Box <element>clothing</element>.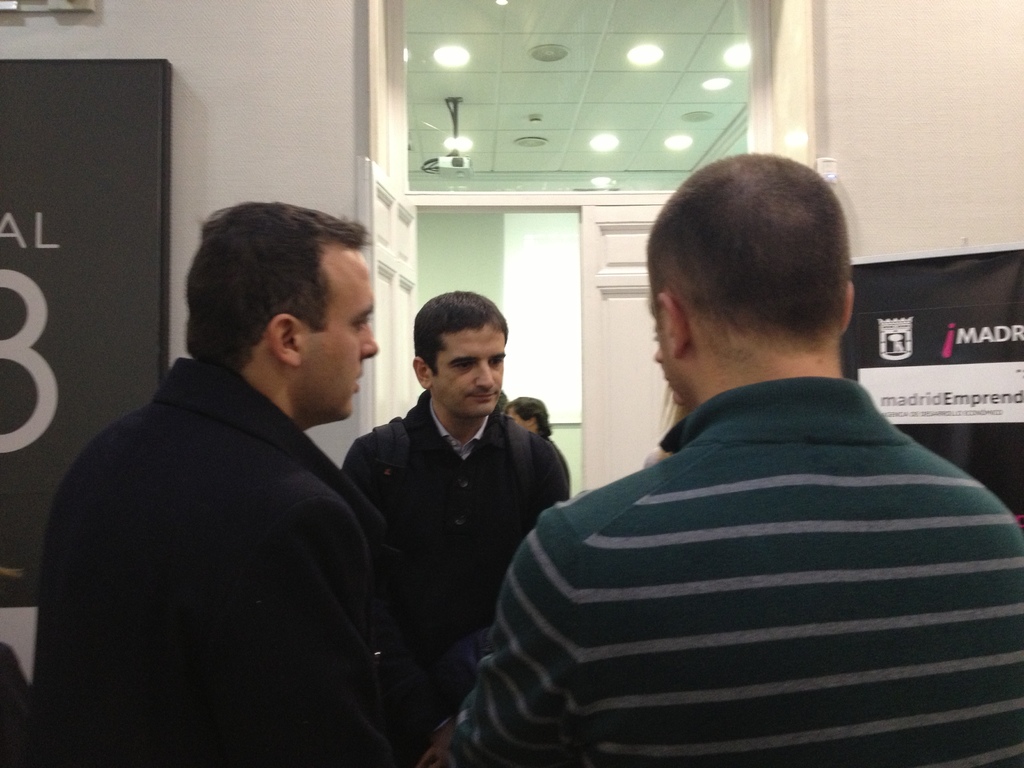
{"x1": 332, "y1": 381, "x2": 572, "y2": 664}.
